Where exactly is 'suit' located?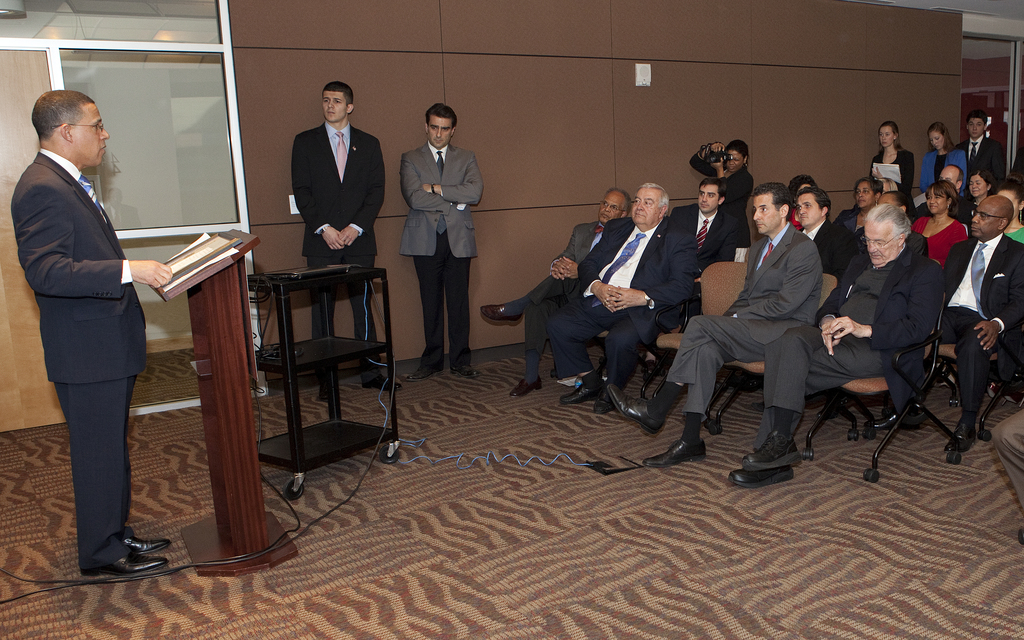
Its bounding box is (left=291, top=123, right=383, bottom=374).
